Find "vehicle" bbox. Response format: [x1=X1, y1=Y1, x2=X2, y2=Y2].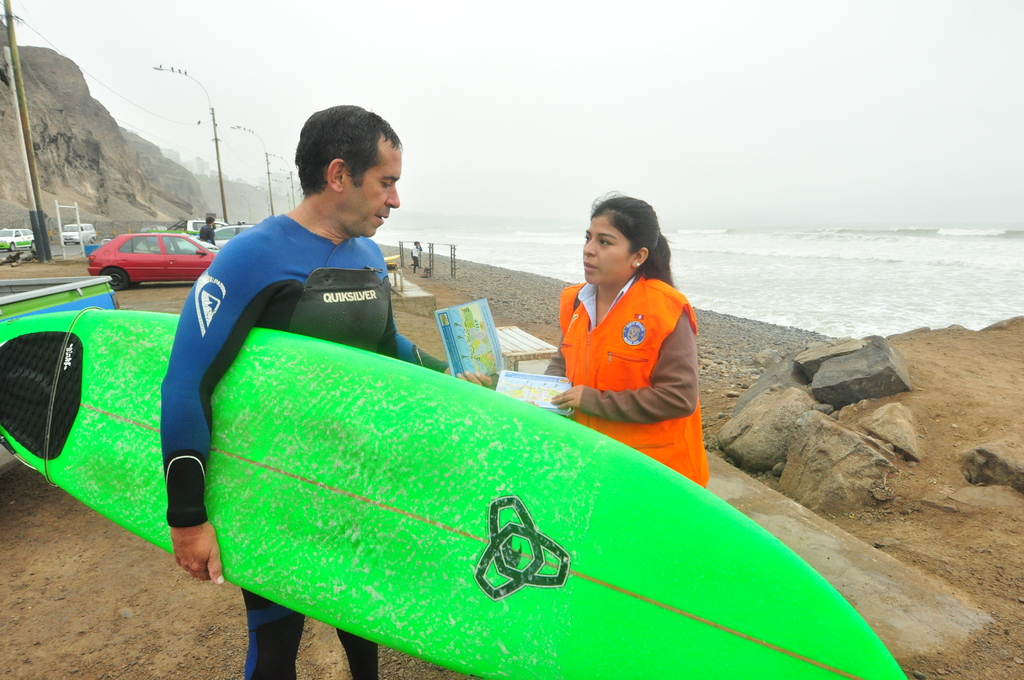
[x1=86, y1=216, x2=213, y2=290].
